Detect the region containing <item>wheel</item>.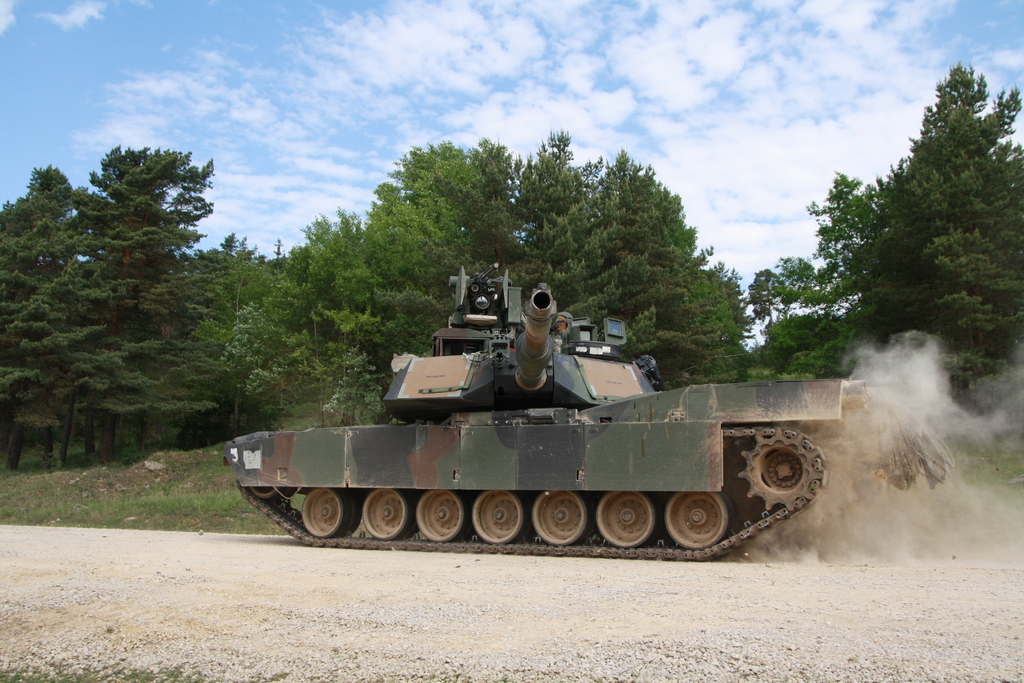
region(358, 484, 414, 534).
